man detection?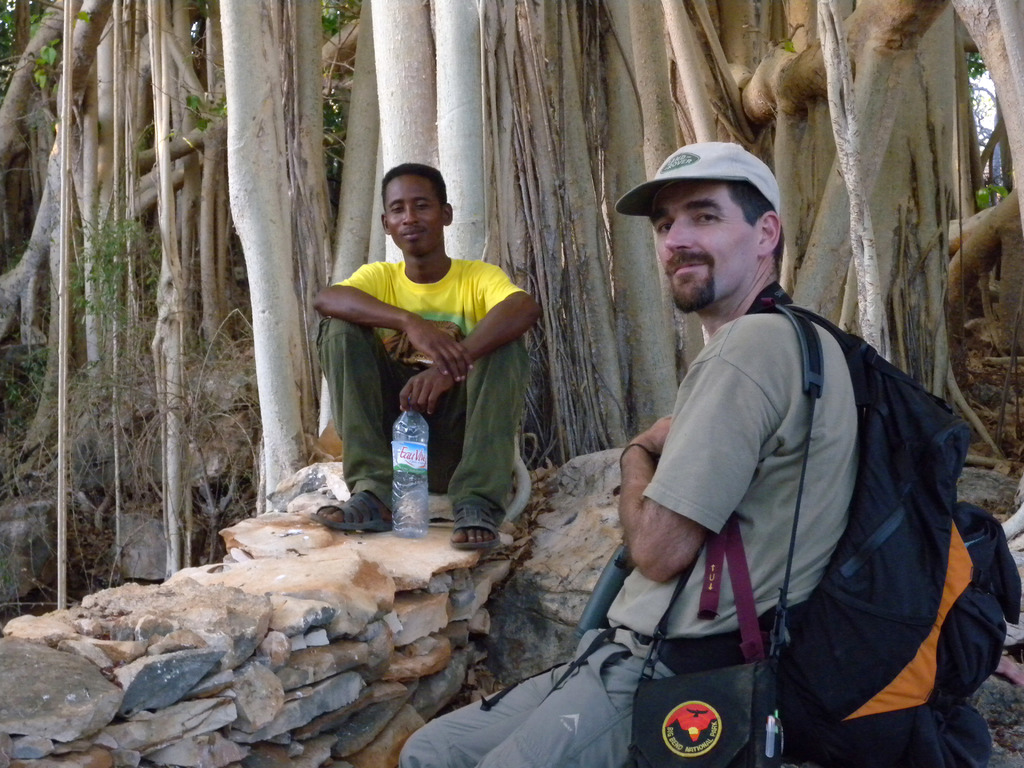
{"left": 310, "top": 177, "right": 552, "bottom": 544}
